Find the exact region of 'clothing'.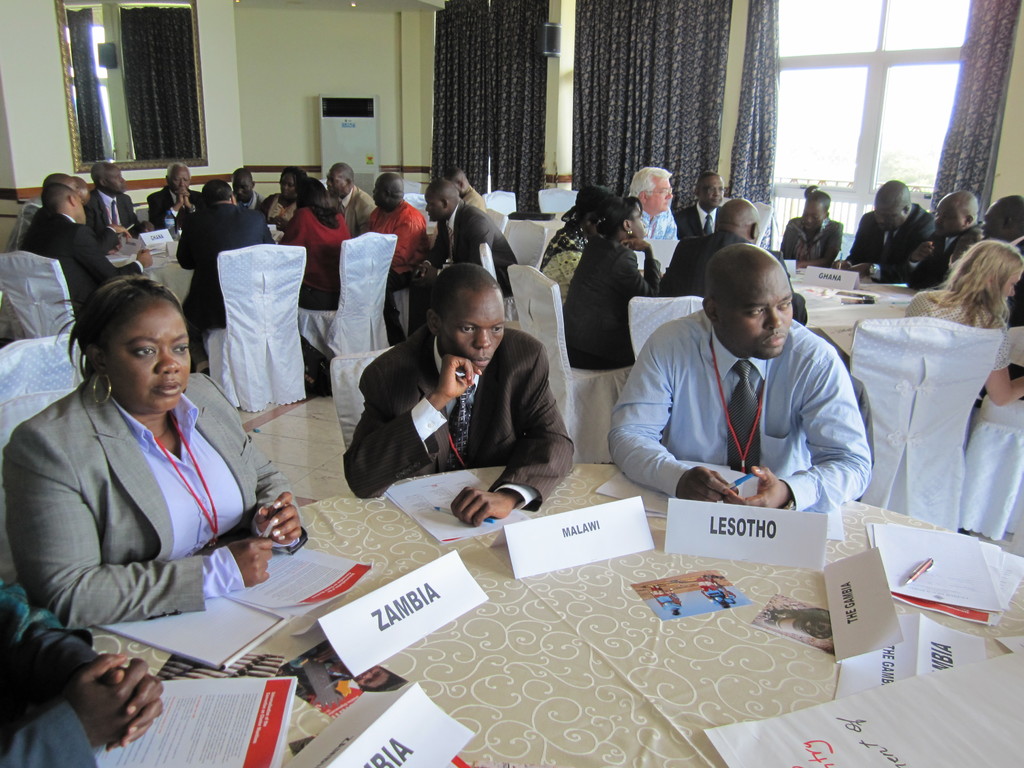
Exact region: 675:198:730:236.
